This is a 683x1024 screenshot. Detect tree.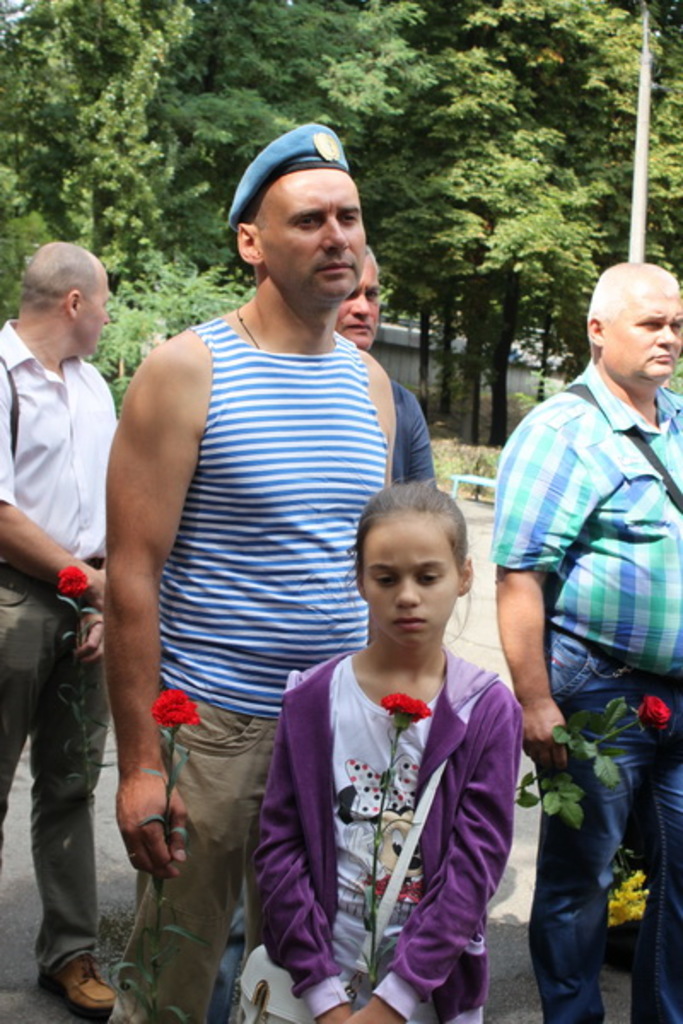
<region>430, 125, 608, 447</region>.
